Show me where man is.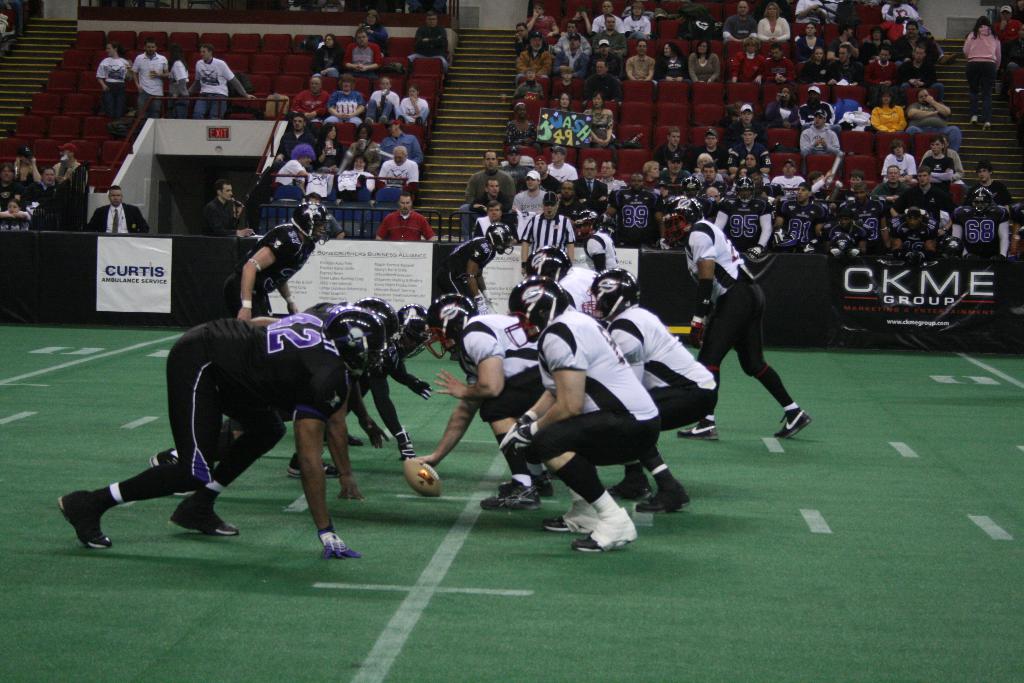
man is at region(10, 150, 38, 176).
